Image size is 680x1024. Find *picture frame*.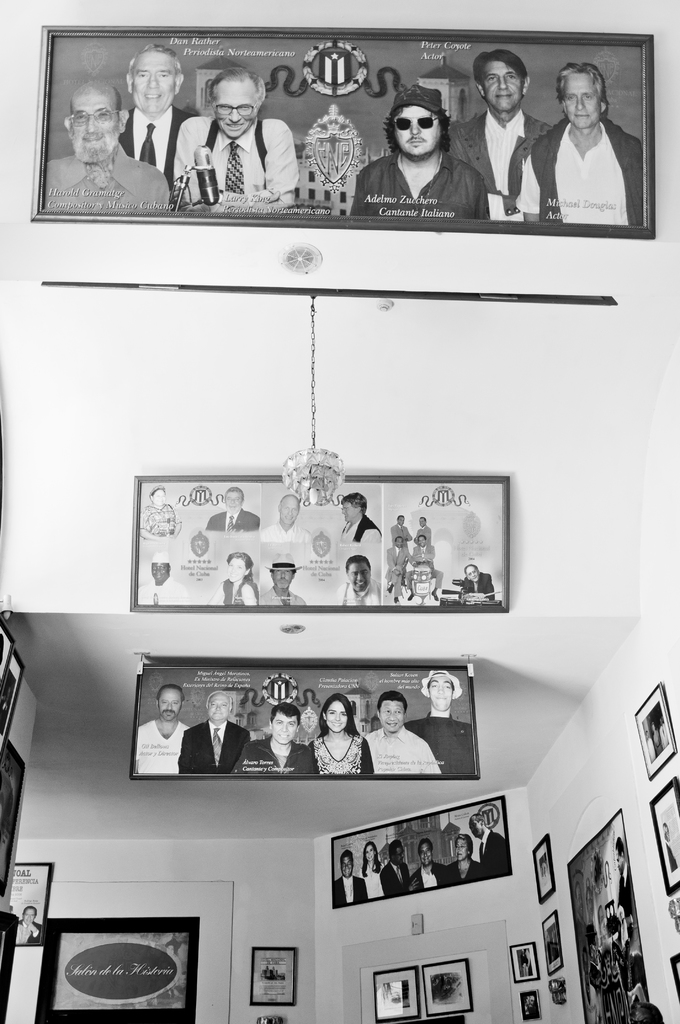
[131, 662, 482, 780].
